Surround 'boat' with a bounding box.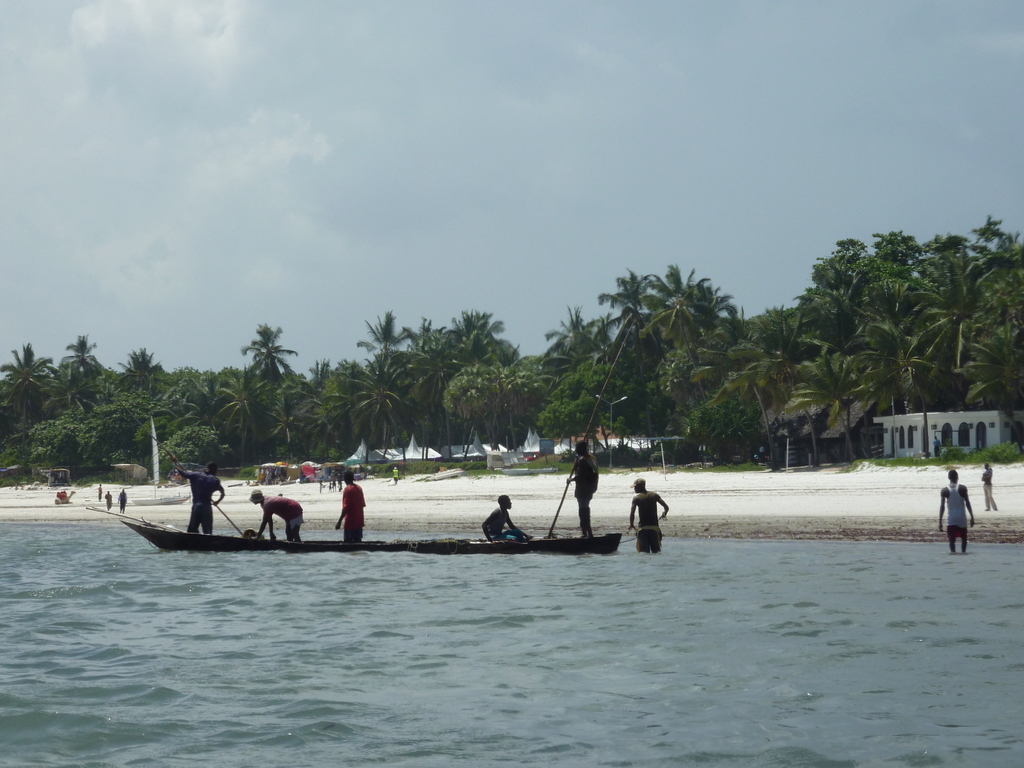
120,415,196,507.
